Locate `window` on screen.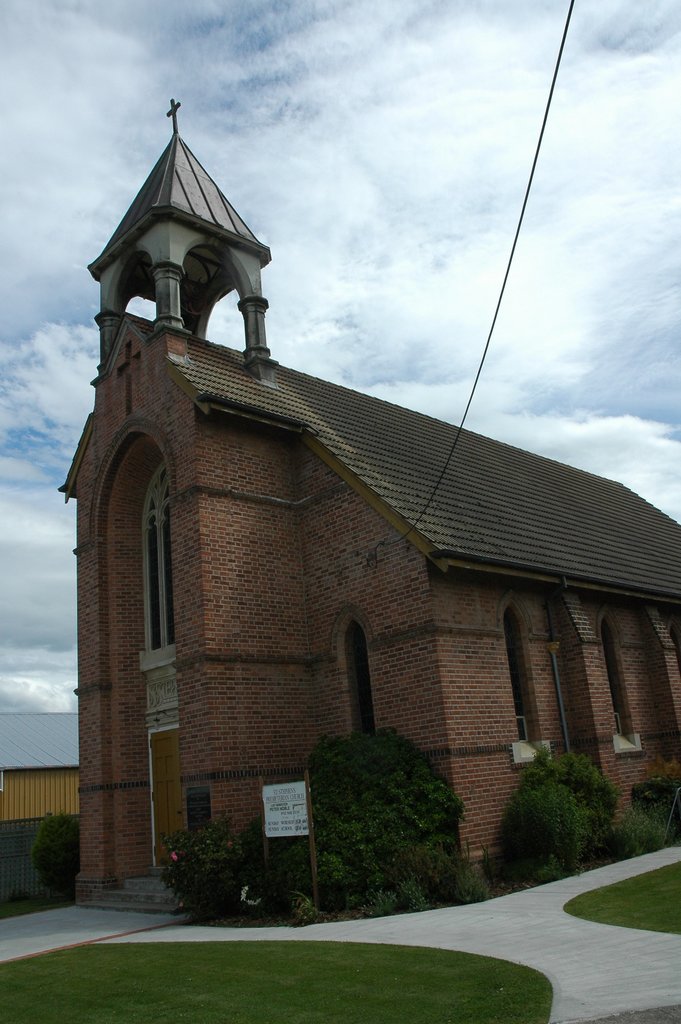
On screen at {"x1": 510, "y1": 607, "x2": 534, "y2": 751}.
